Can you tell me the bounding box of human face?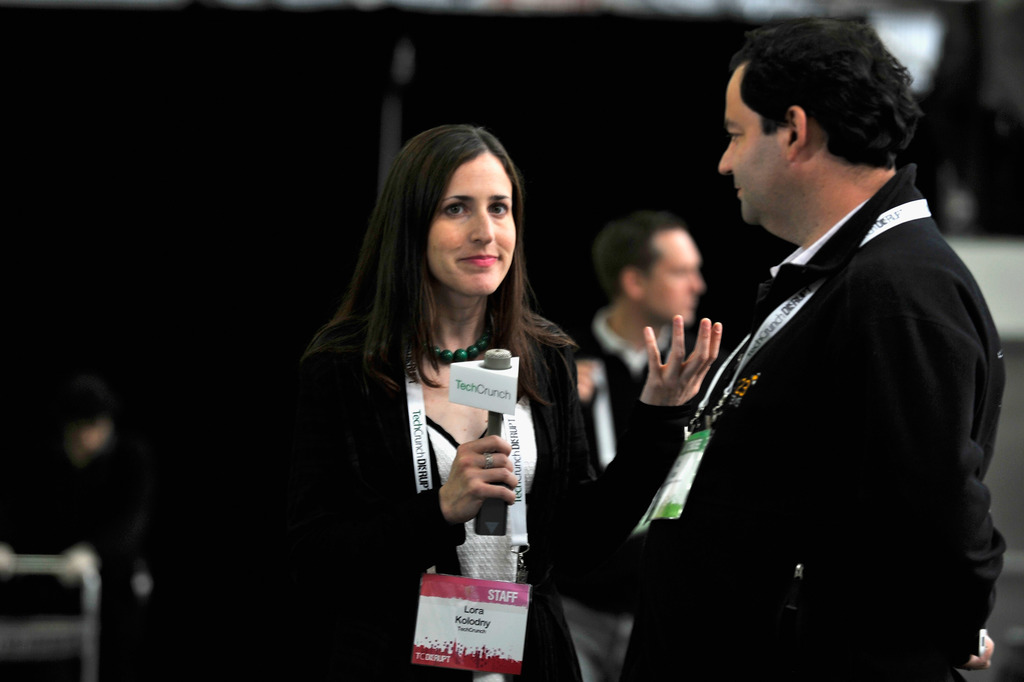
left=655, top=241, right=708, bottom=332.
